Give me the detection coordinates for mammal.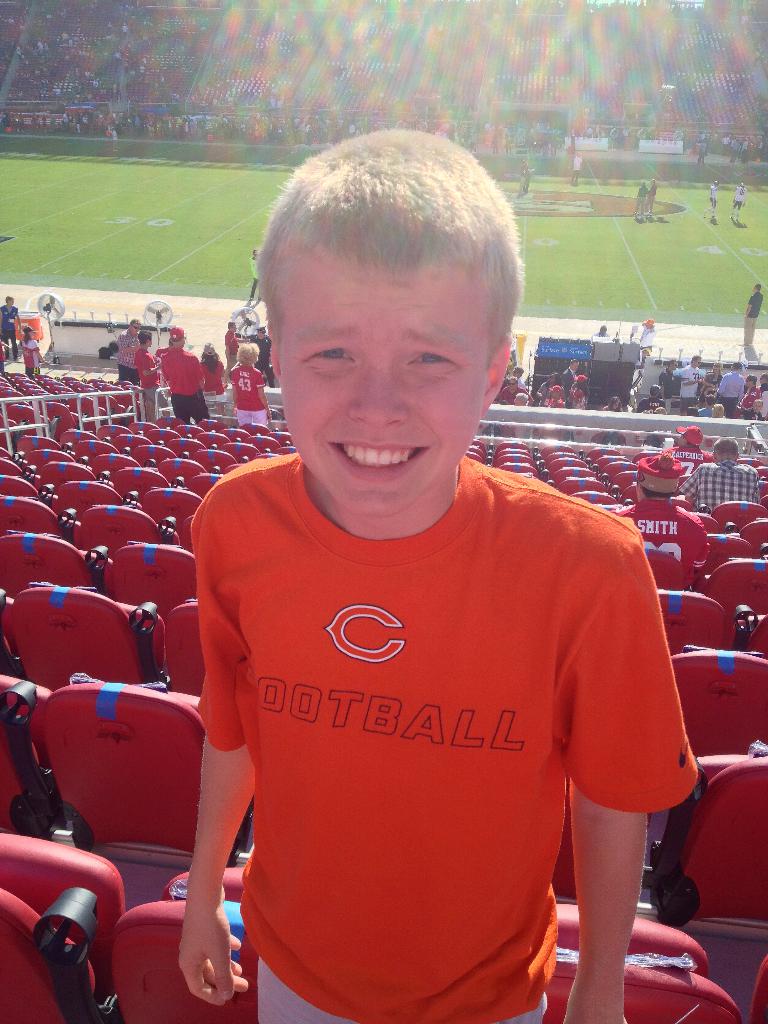
BBox(634, 178, 648, 217).
